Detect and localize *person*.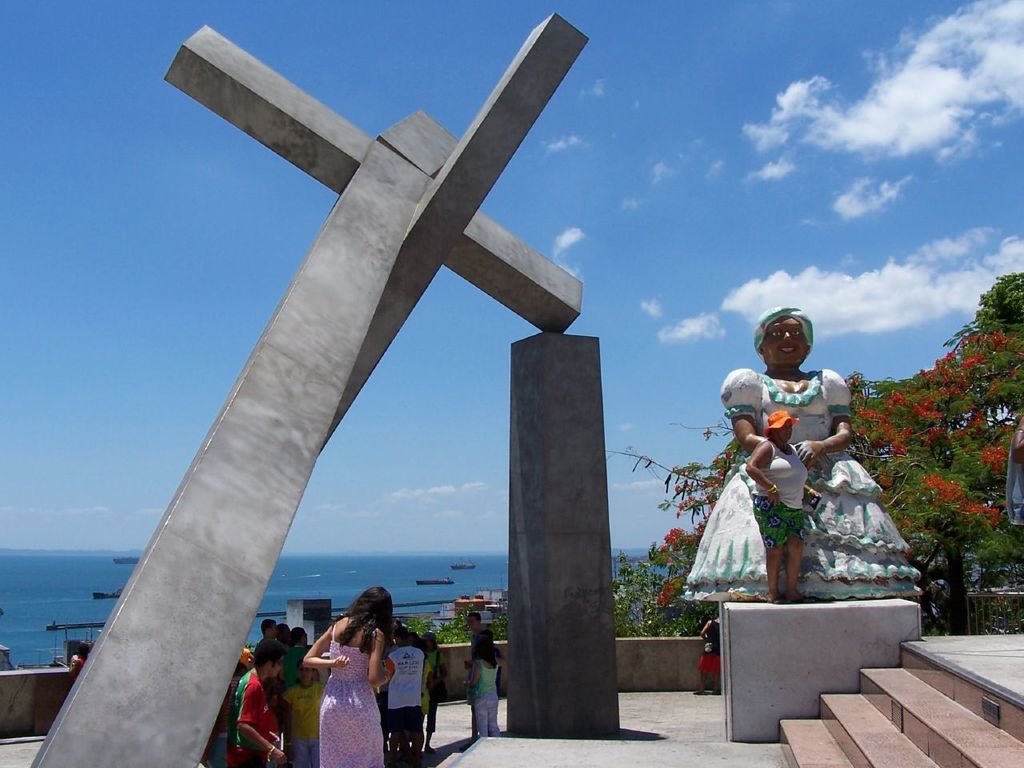
Localized at 73 641 91 677.
